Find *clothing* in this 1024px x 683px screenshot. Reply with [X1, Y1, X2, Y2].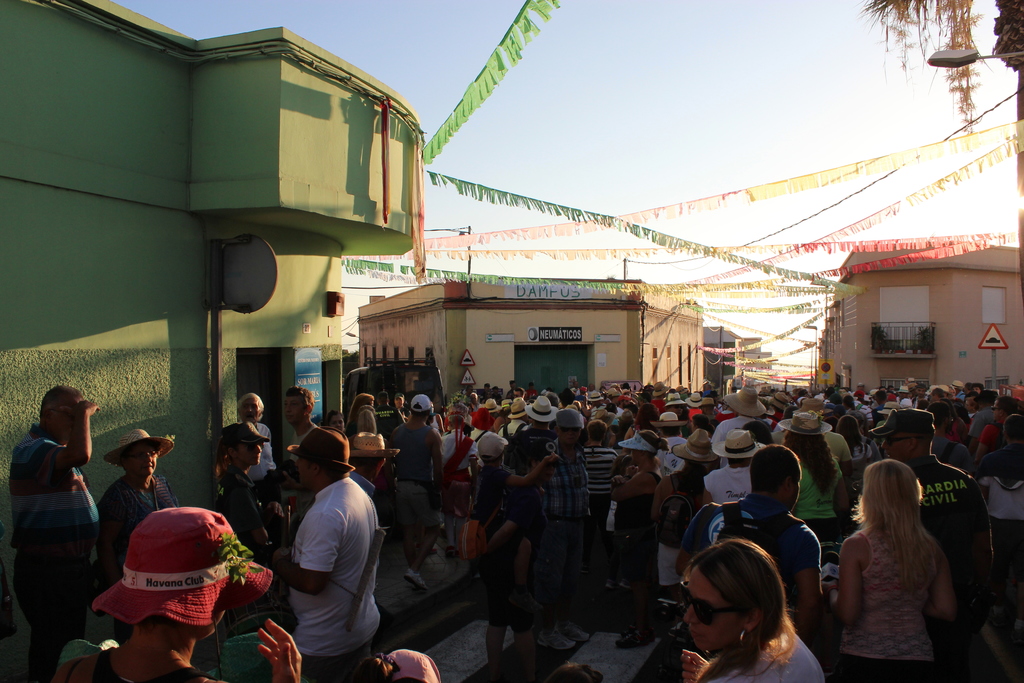
[281, 475, 380, 682].
